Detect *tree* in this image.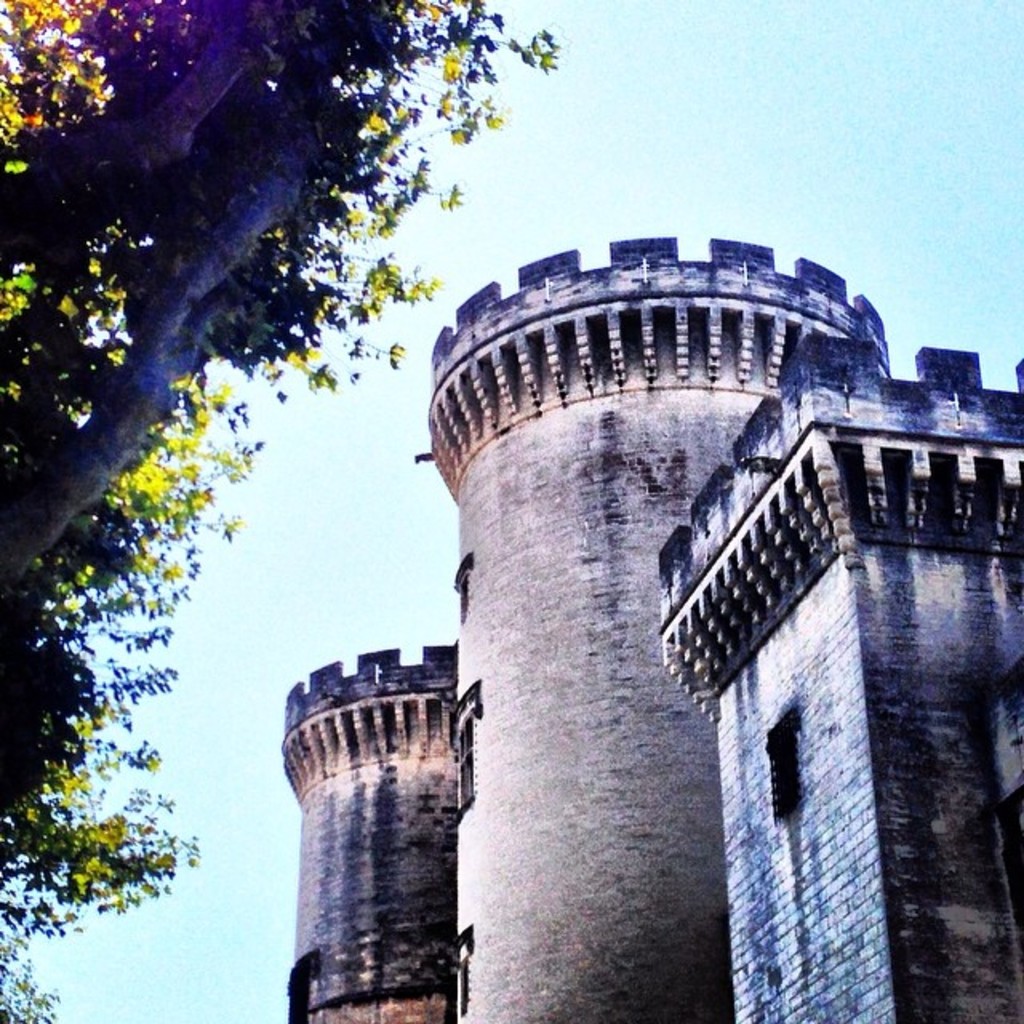
Detection: {"x1": 0, "y1": 0, "x2": 566, "y2": 1022}.
